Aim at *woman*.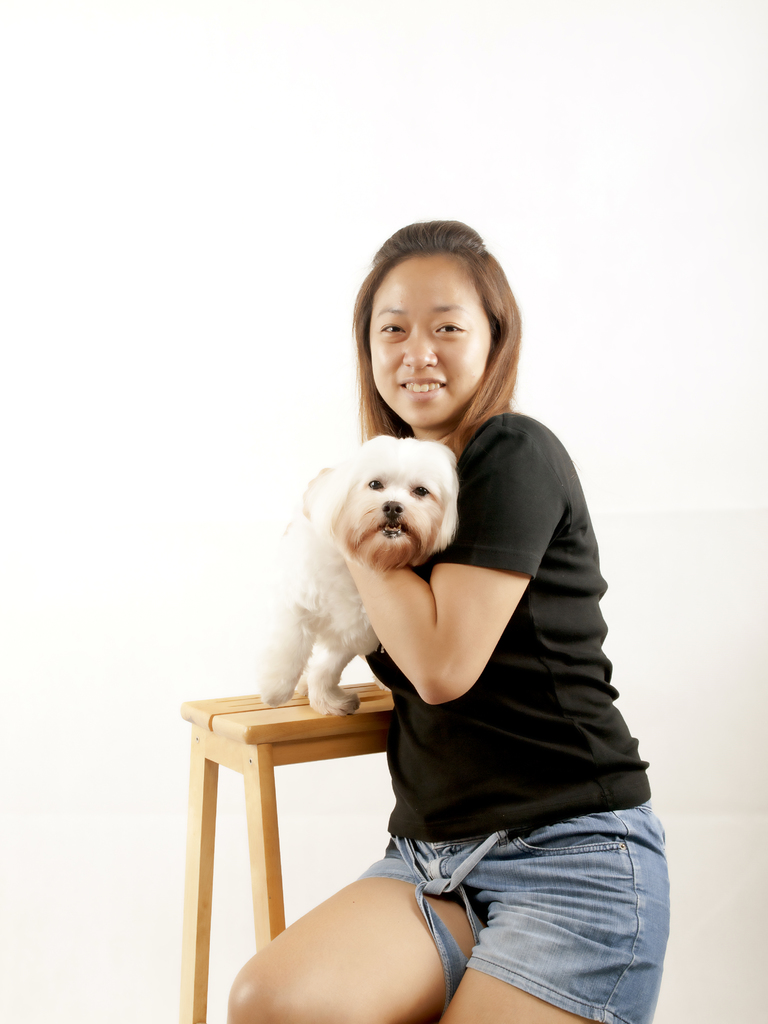
Aimed at [227,220,673,1023].
